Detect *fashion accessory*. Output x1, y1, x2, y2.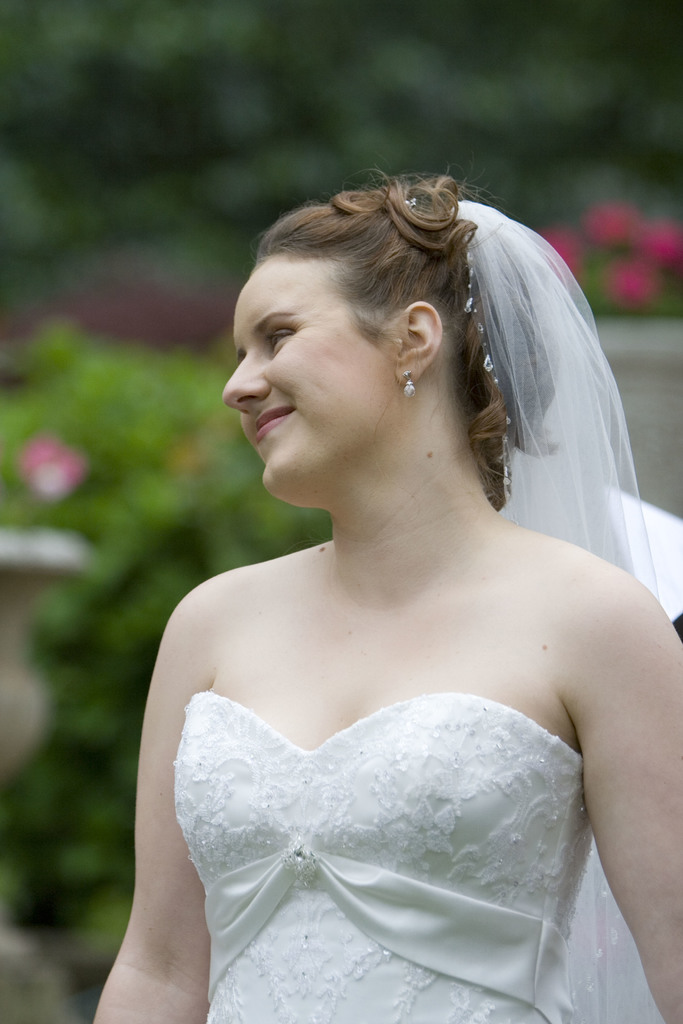
442, 199, 675, 1023.
